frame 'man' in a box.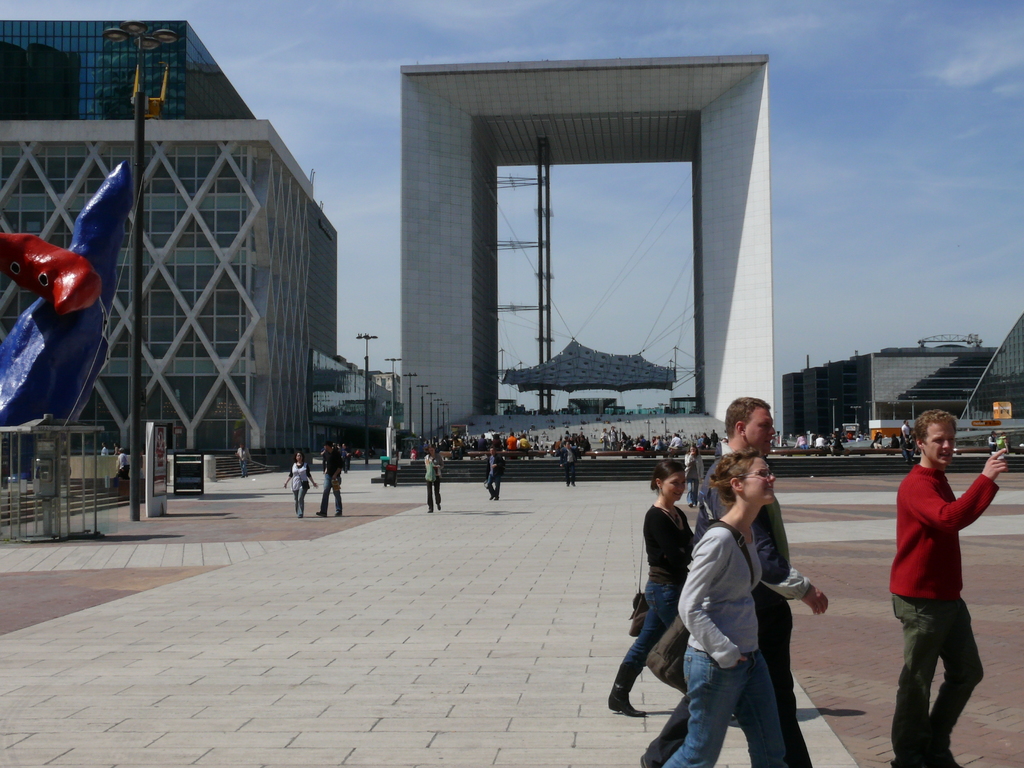
315, 440, 342, 517.
